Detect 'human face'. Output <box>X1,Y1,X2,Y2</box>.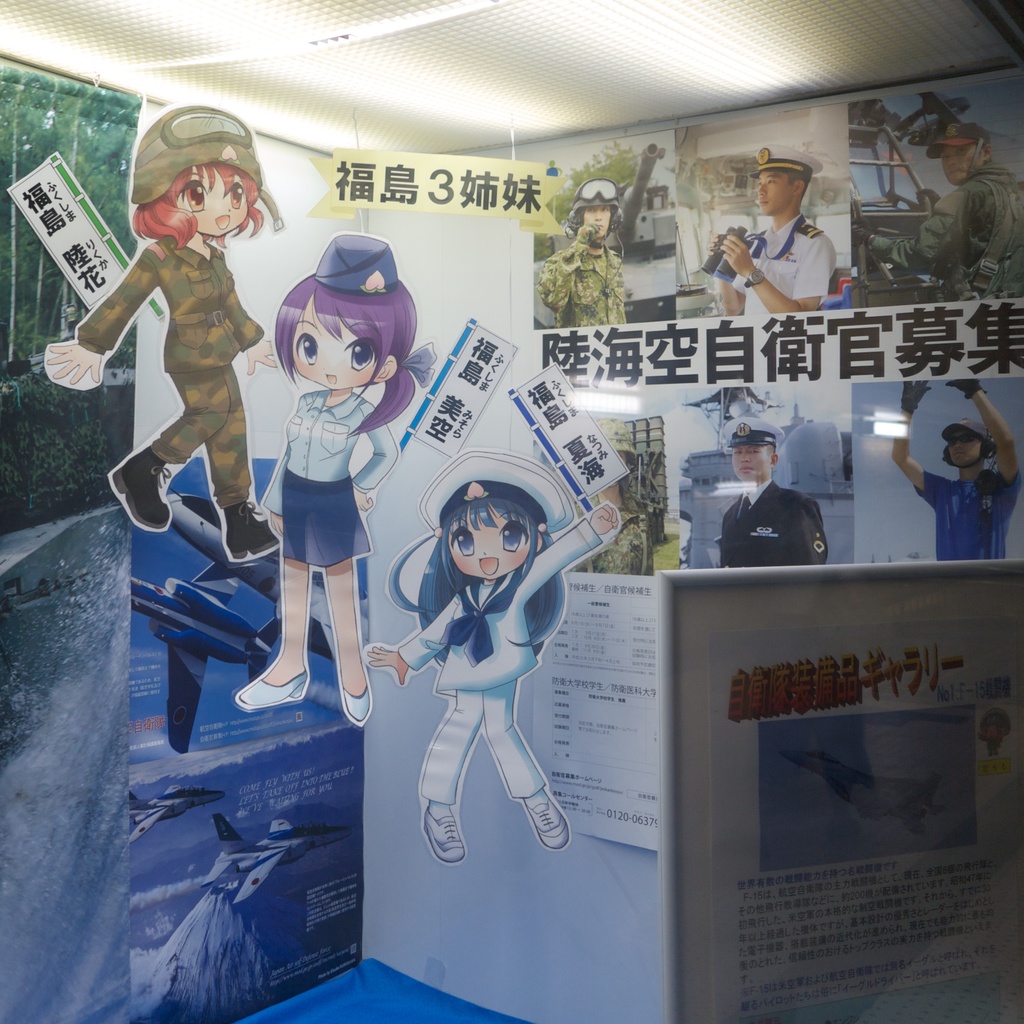
<box>175,166,250,234</box>.
